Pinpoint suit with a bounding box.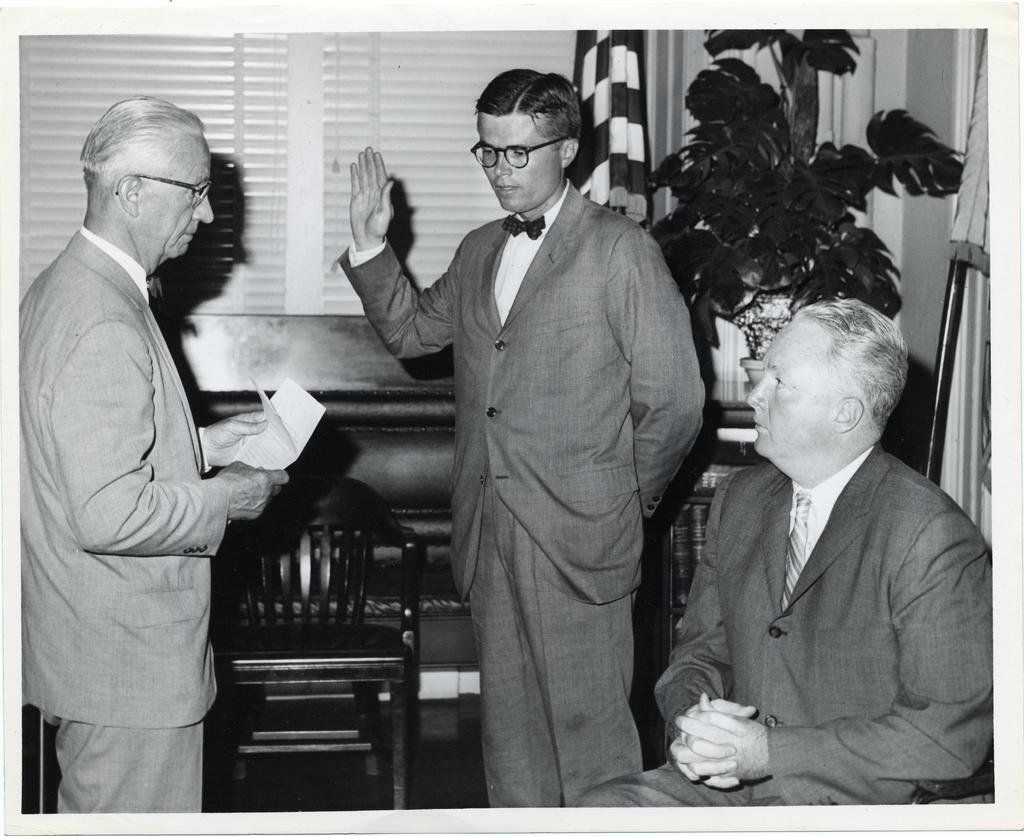
[left=383, top=89, right=712, bottom=799].
